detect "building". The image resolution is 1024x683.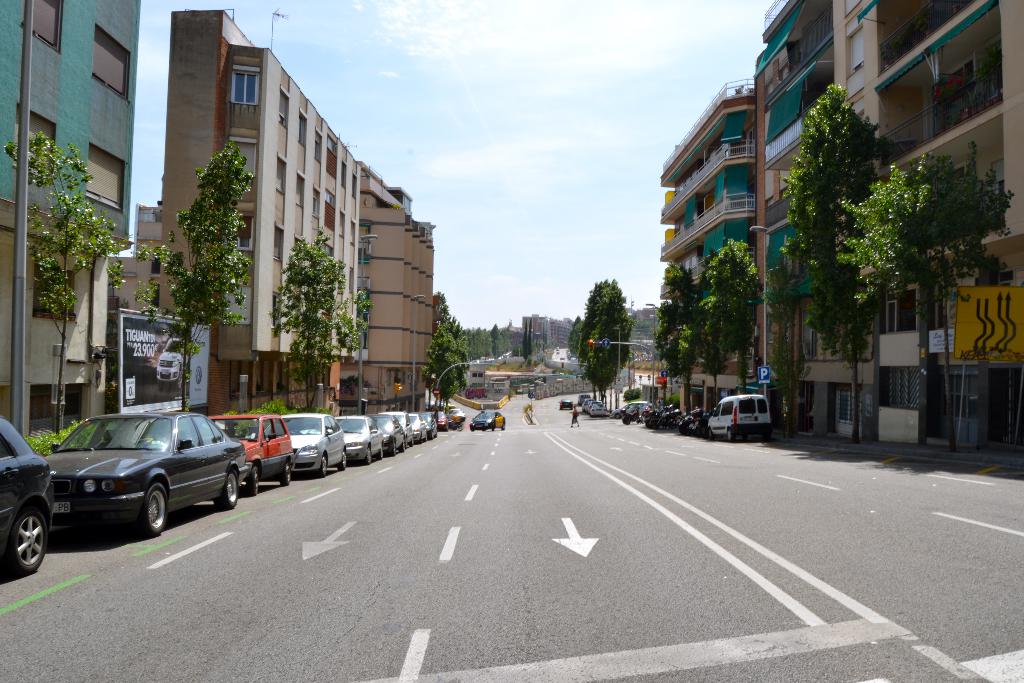
[left=109, top=18, right=371, bottom=413].
